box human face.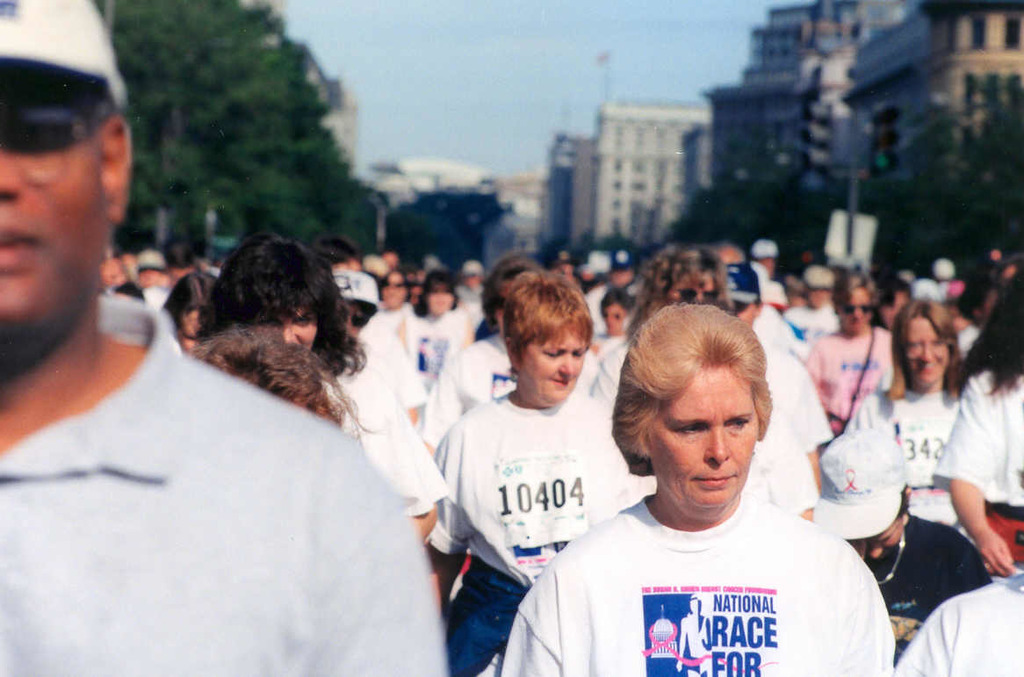
Rect(521, 330, 583, 407).
